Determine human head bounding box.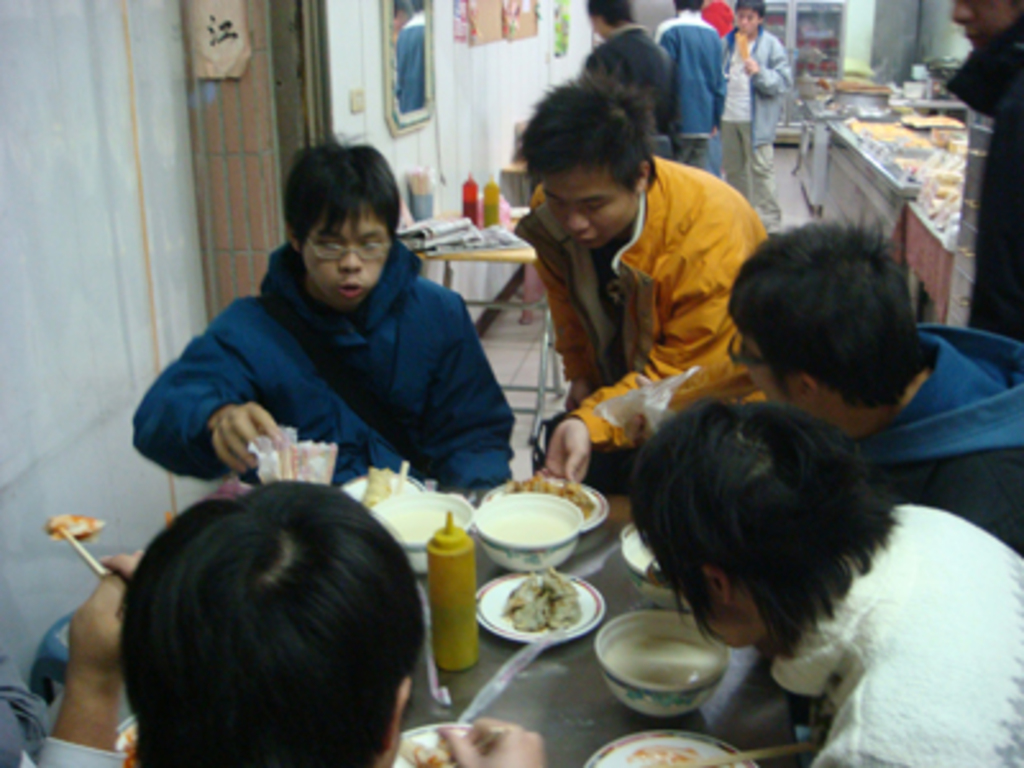
Determined: select_region(266, 138, 410, 312).
